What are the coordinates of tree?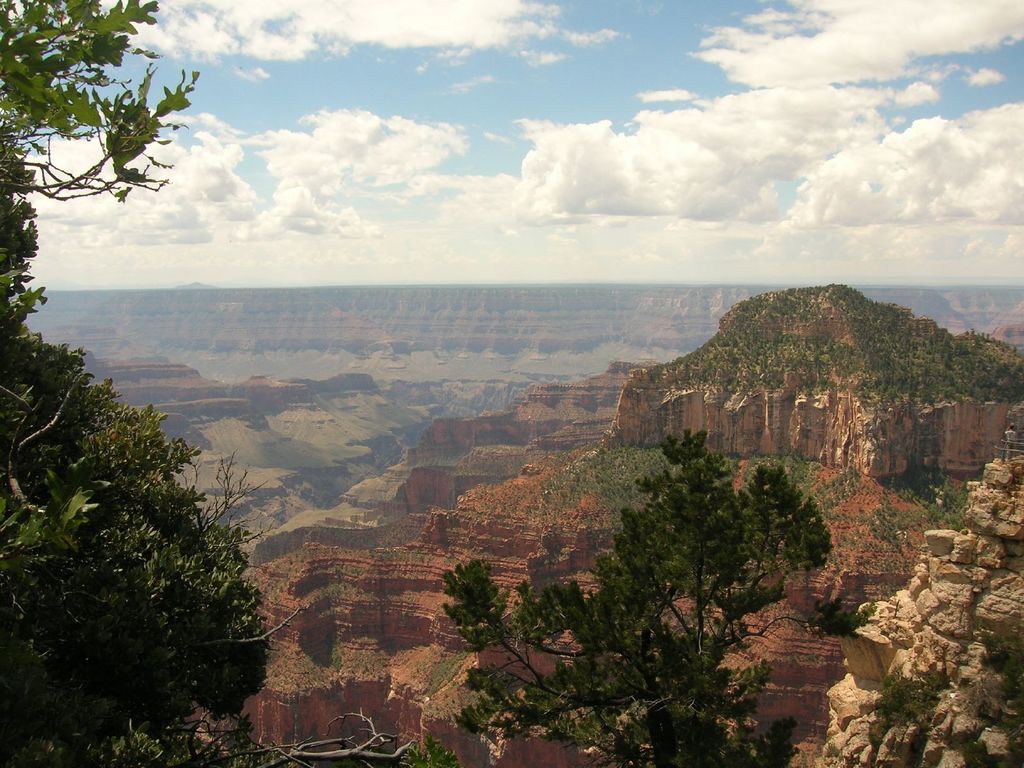
rect(0, 0, 205, 195).
